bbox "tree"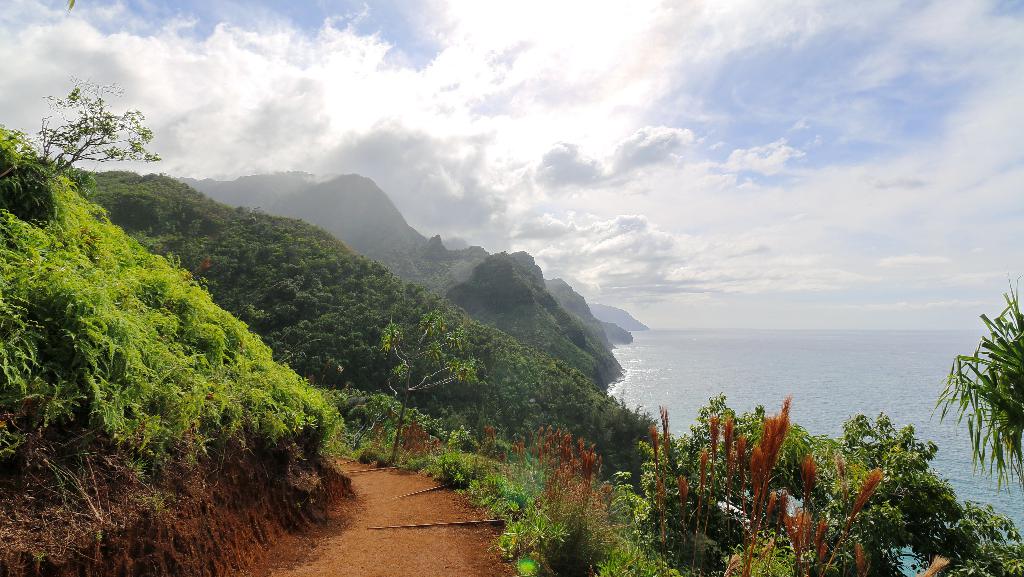
region(31, 74, 155, 201)
